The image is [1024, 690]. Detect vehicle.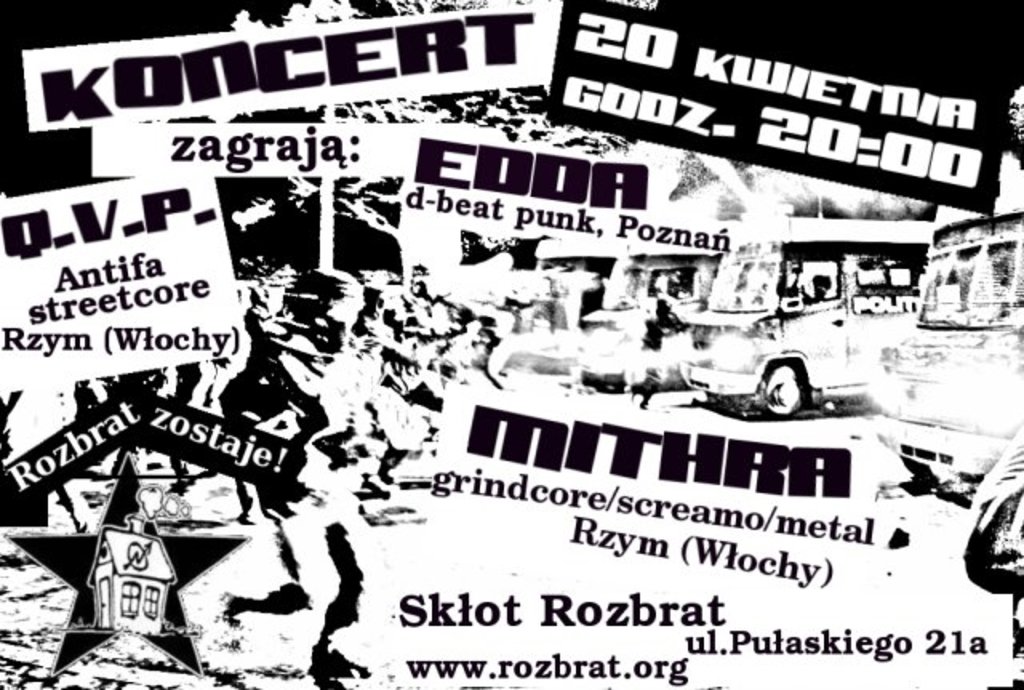
Detection: <box>680,218,934,418</box>.
